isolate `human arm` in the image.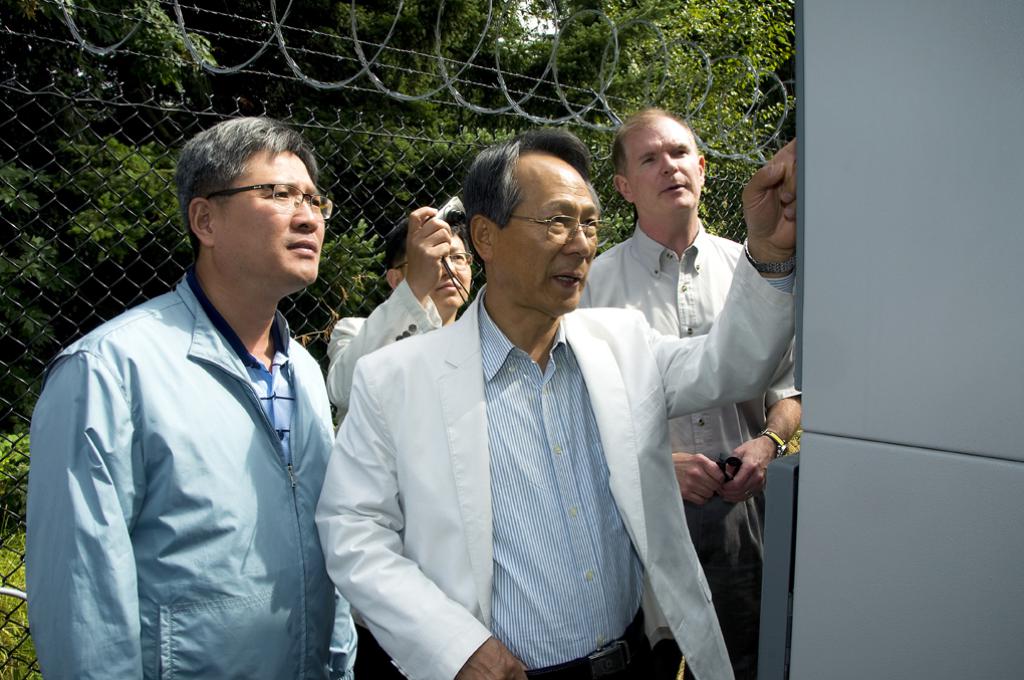
Isolated region: 711, 341, 803, 507.
